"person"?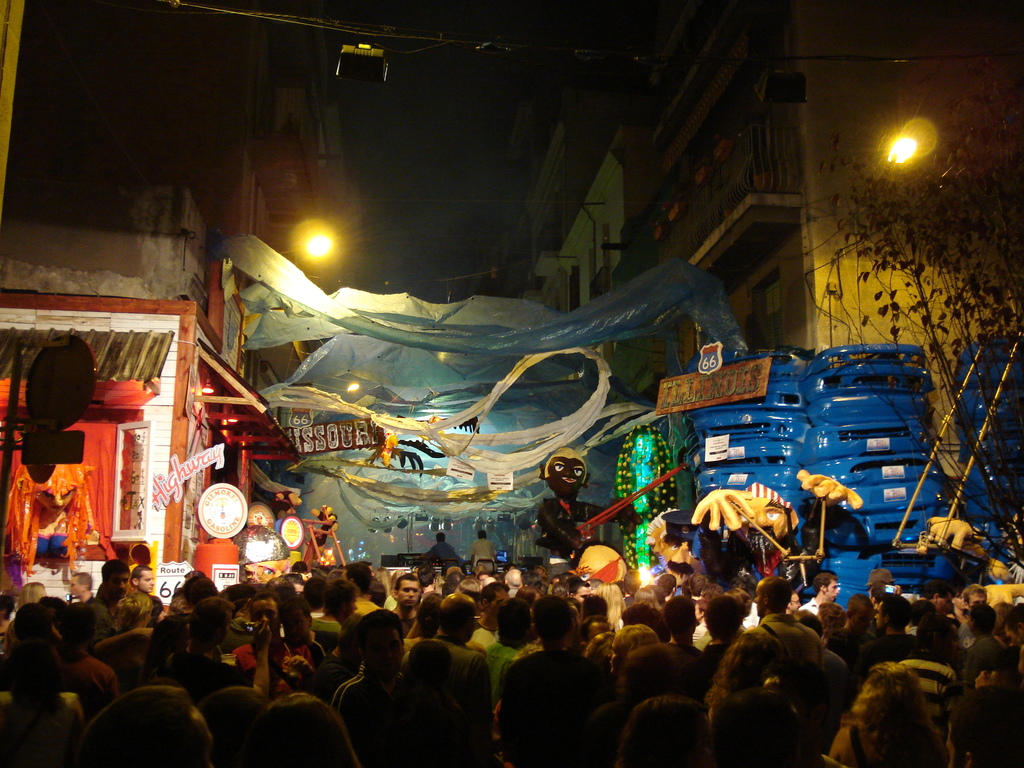
Rect(616, 692, 708, 767)
